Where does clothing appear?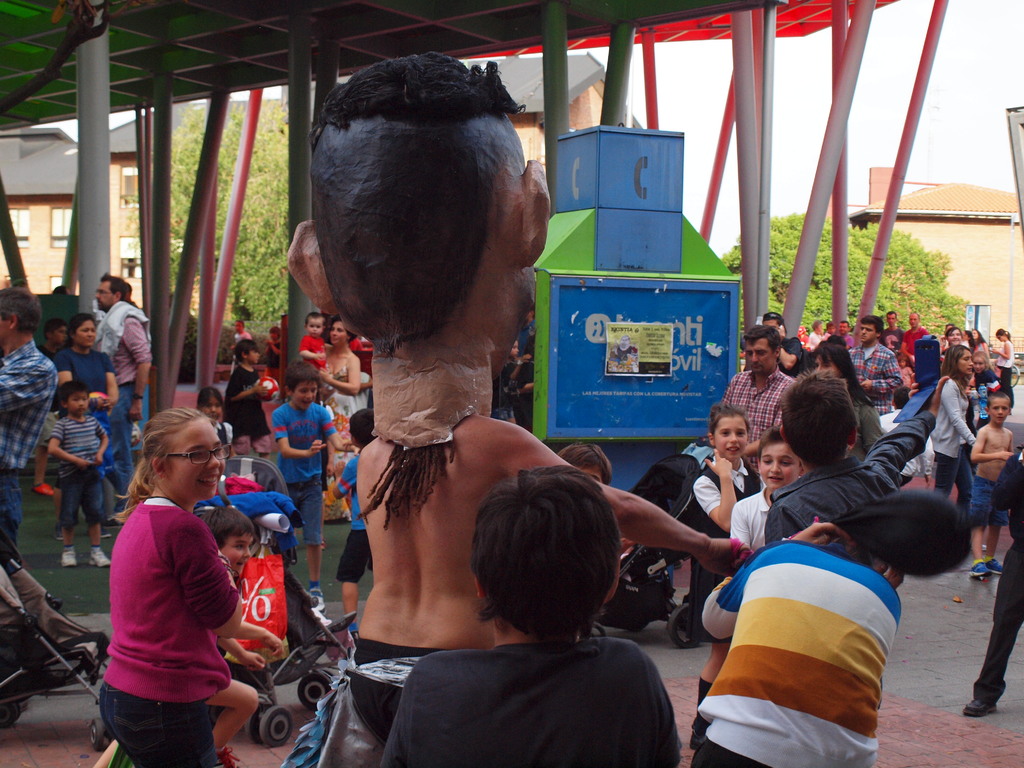
Appears at detection(894, 326, 935, 356).
